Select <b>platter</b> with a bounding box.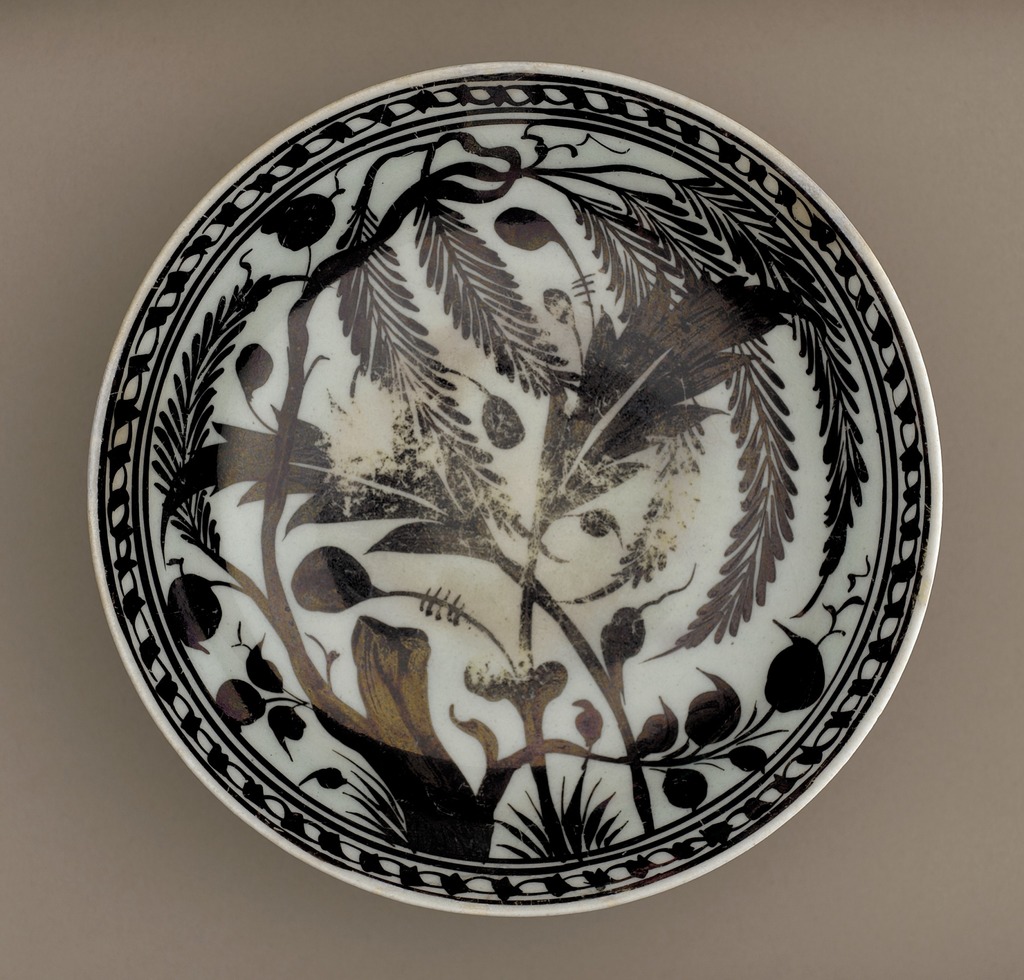
bbox=(88, 56, 944, 924).
